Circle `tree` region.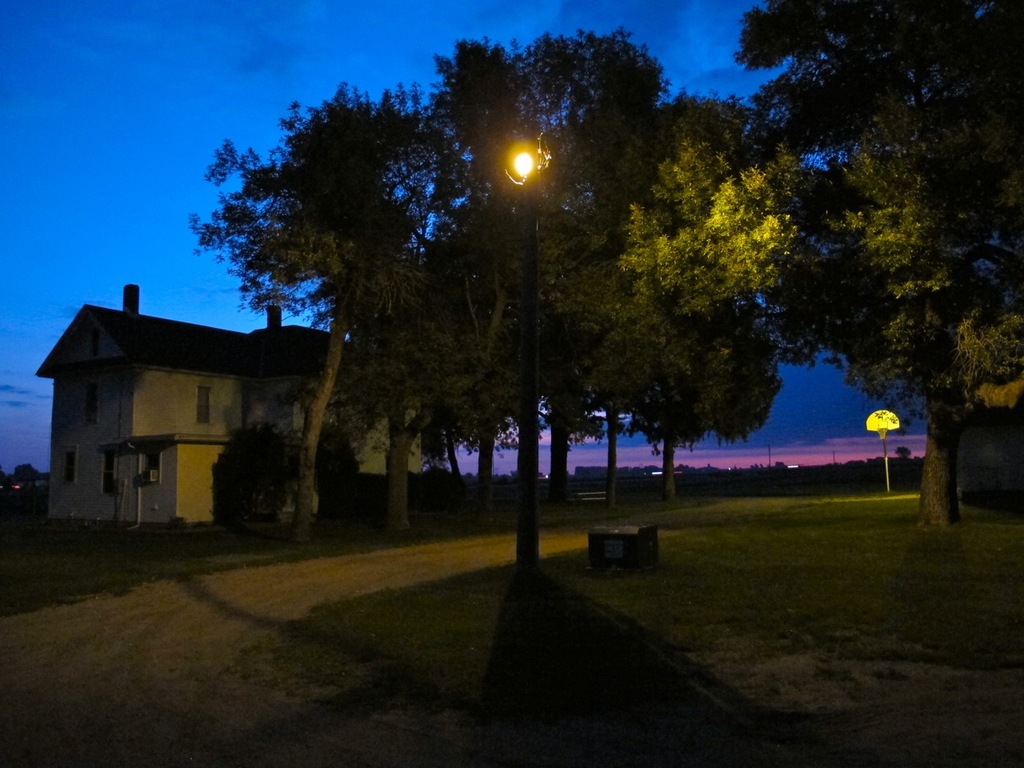
Region: <box>730,0,1023,538</box>.
